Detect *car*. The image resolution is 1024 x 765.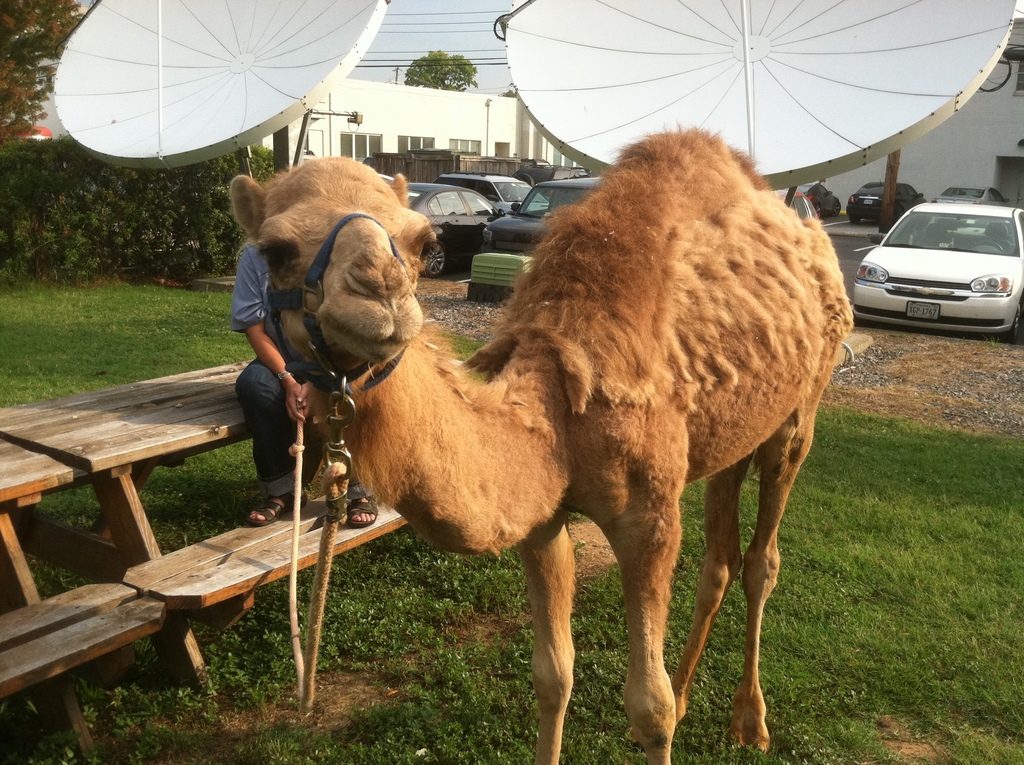
Rect(437, 174, 559, 224).
